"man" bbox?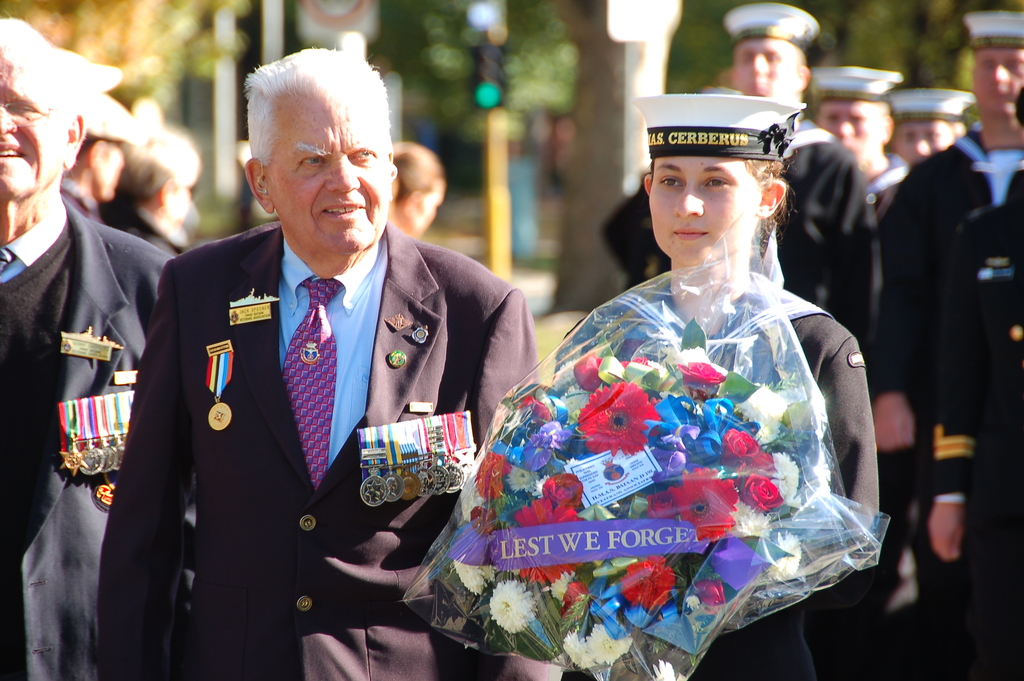
<region>820, 66, 900, 179</region>
